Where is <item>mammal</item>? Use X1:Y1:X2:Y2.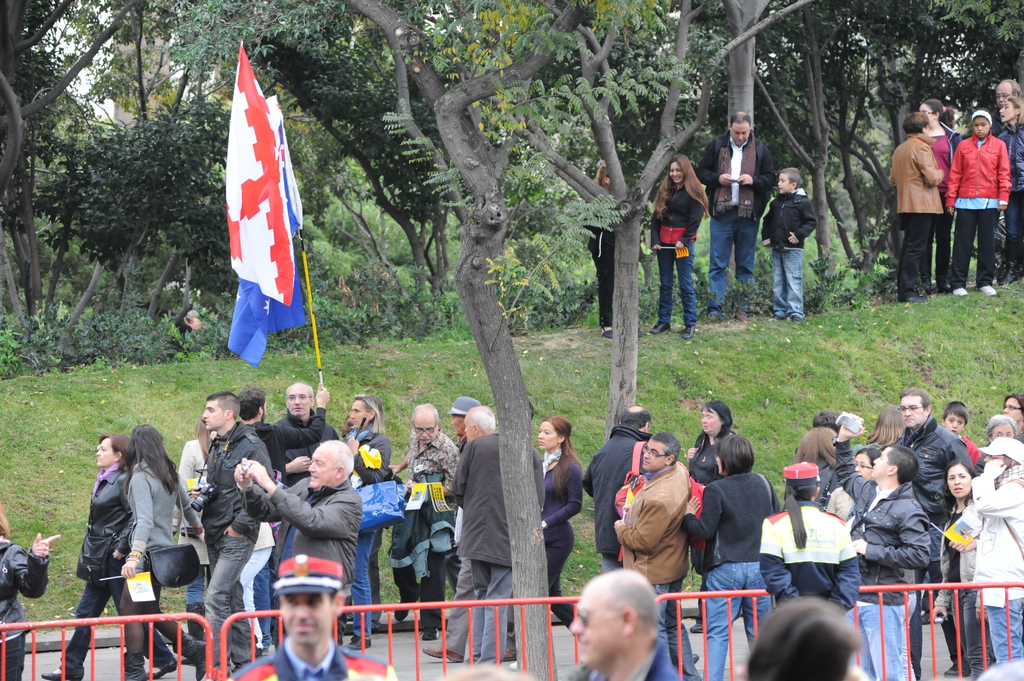
861:403:911:453.
